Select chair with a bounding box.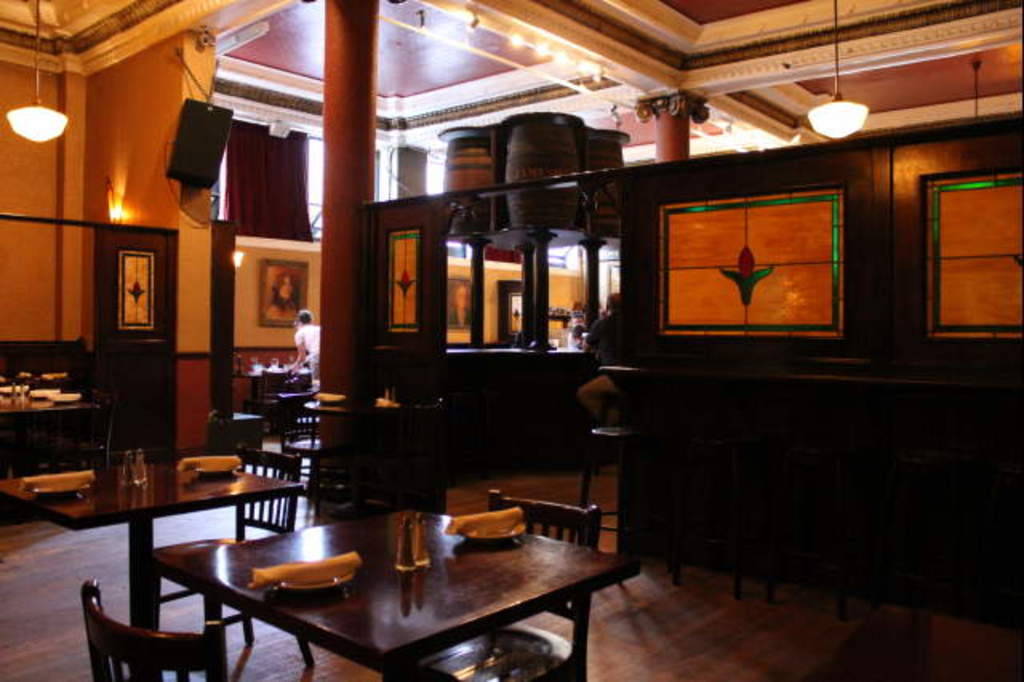
left=77, top=578, right=232, bottom=680.
